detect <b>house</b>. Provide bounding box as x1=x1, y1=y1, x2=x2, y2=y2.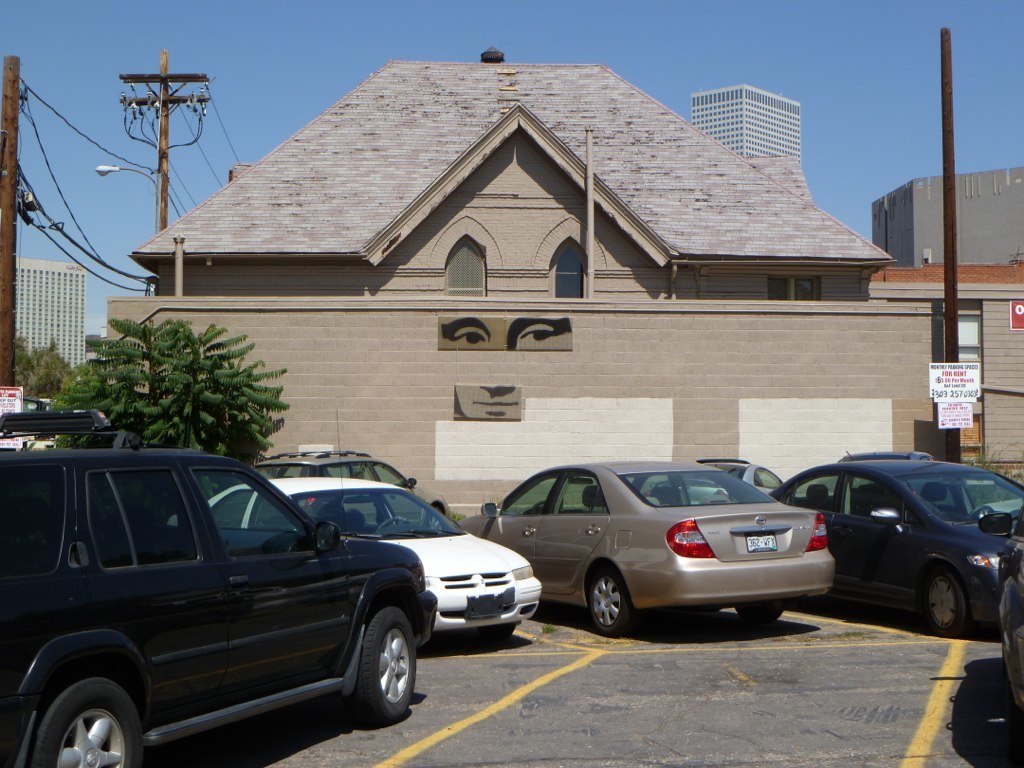
x1=872, y1=166, x2=1023, y2=270.
